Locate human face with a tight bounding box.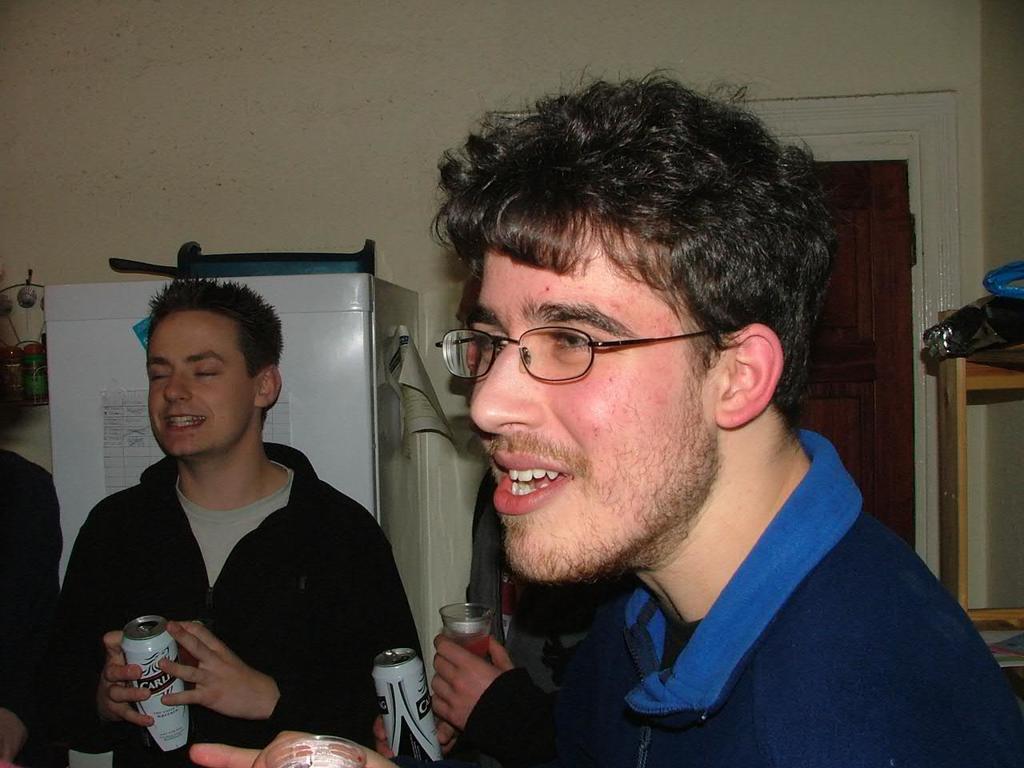
[x1=462, y1=207, x2=730, y2=575].
